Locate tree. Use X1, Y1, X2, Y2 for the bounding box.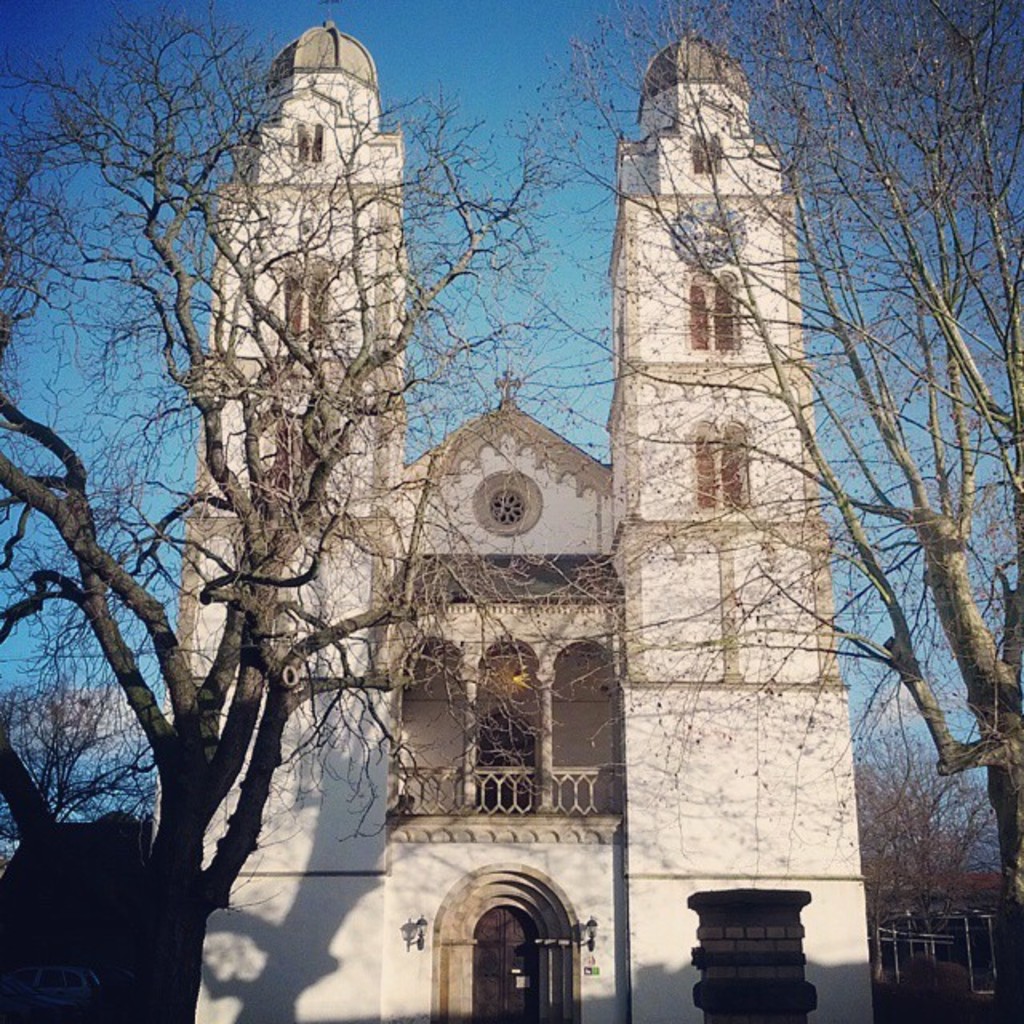
0, 0, 550, 1022.
